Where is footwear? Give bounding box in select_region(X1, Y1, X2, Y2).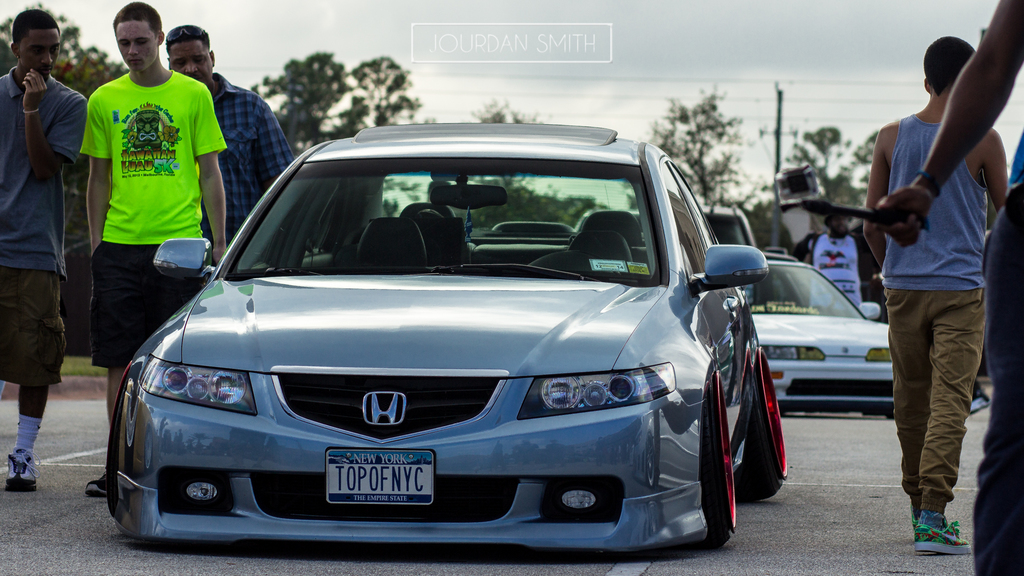
select_region(86, 468, 109, 497).
